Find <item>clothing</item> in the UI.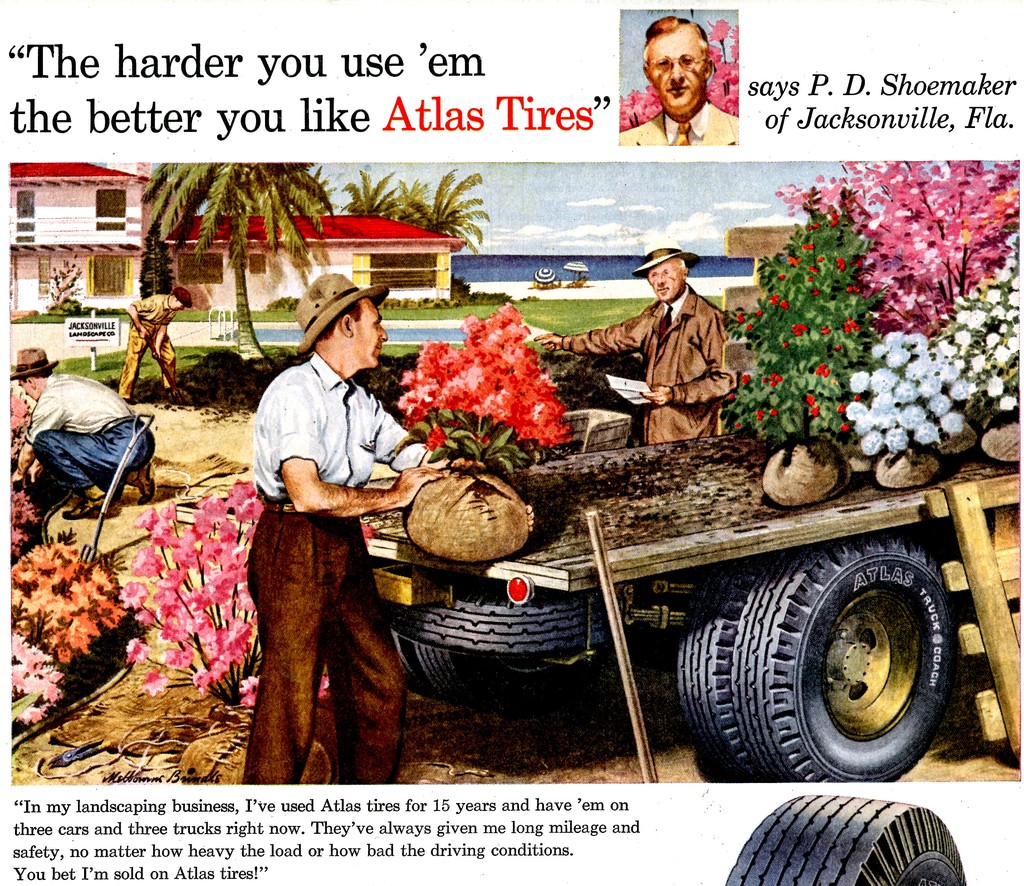
UI element at {"x1": 564, "y1": 285, "x2": 737, "y2": 452}.
